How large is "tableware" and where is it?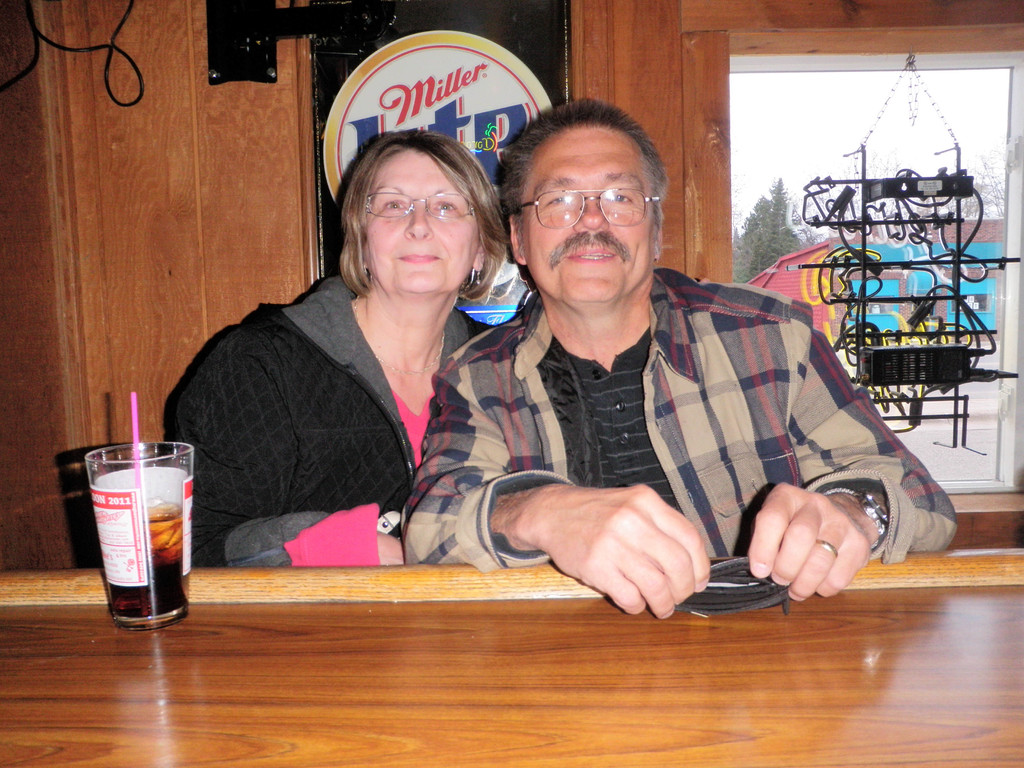
Bounding box: box=[85, 444, 198, 629].
